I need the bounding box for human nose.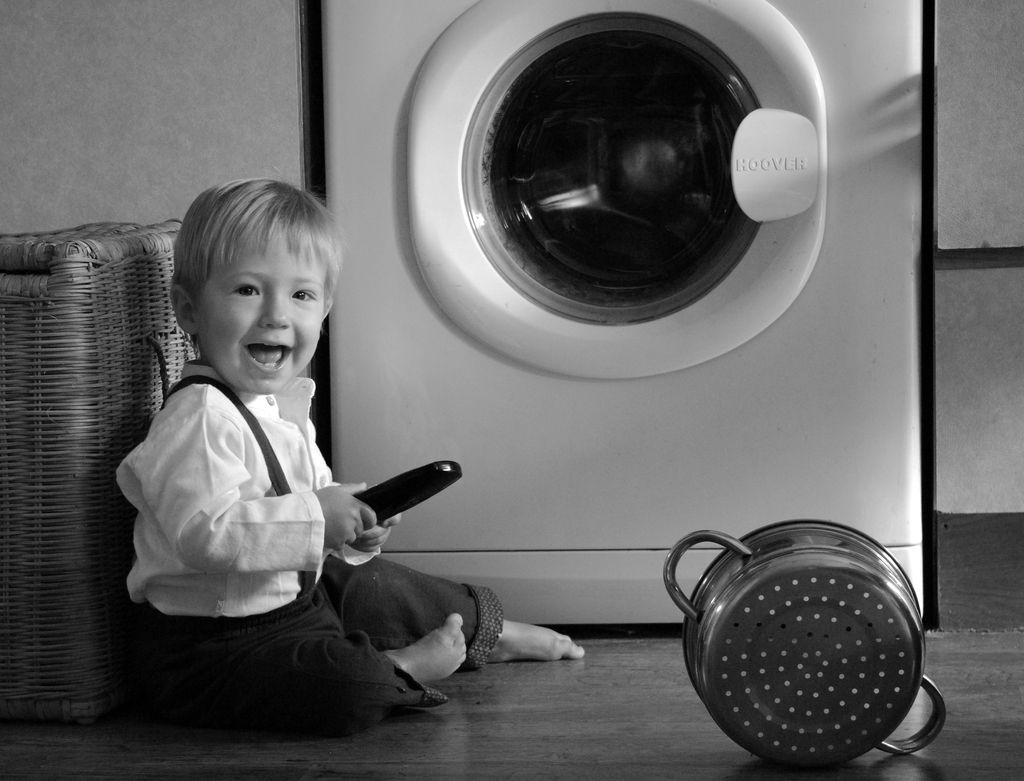
Here it is: bbox(262, 294, 287, 326).
